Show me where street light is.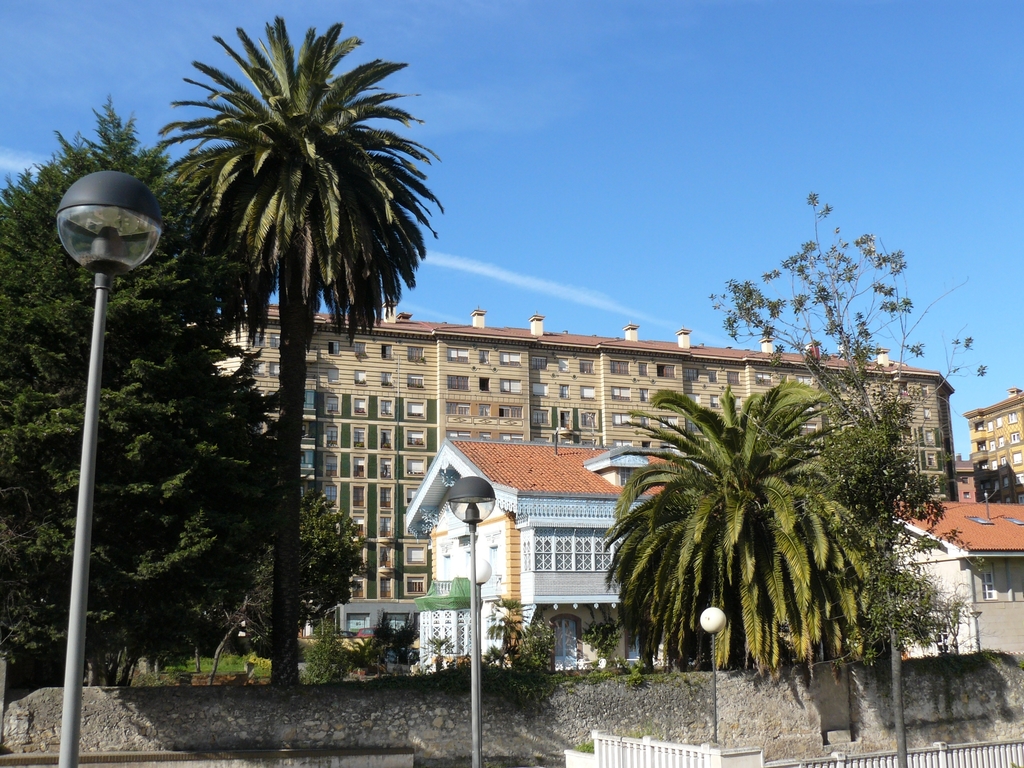
street light is at select_region(438, 474, 502, 767).
